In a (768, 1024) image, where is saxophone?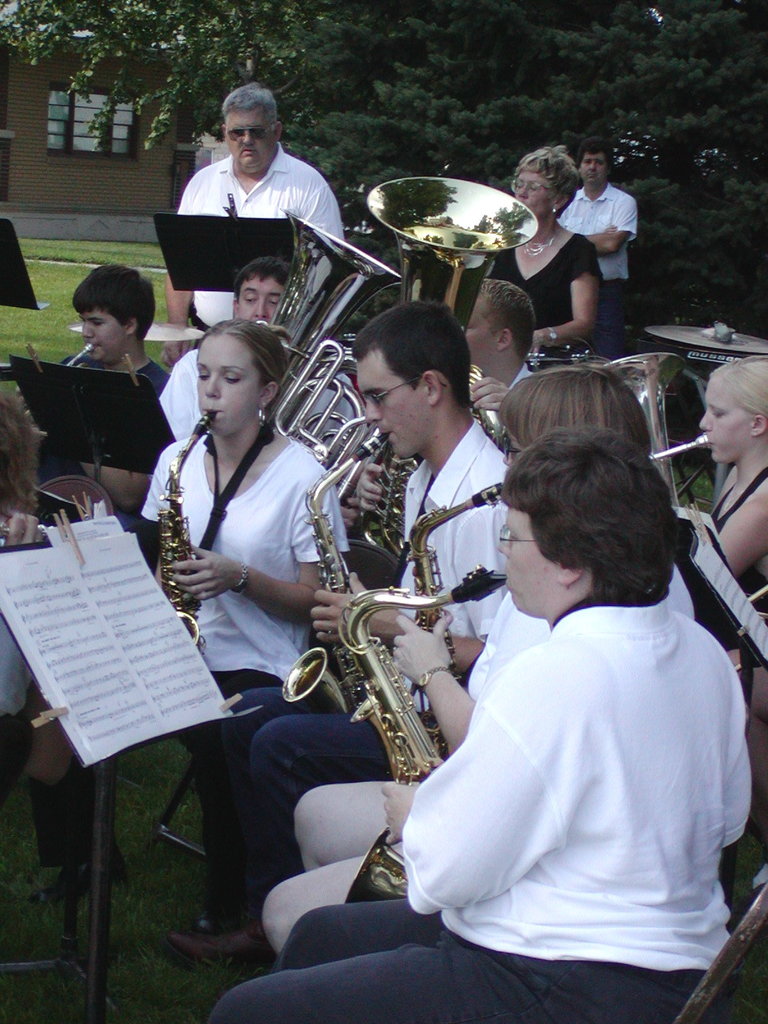
347/564/509/903.
